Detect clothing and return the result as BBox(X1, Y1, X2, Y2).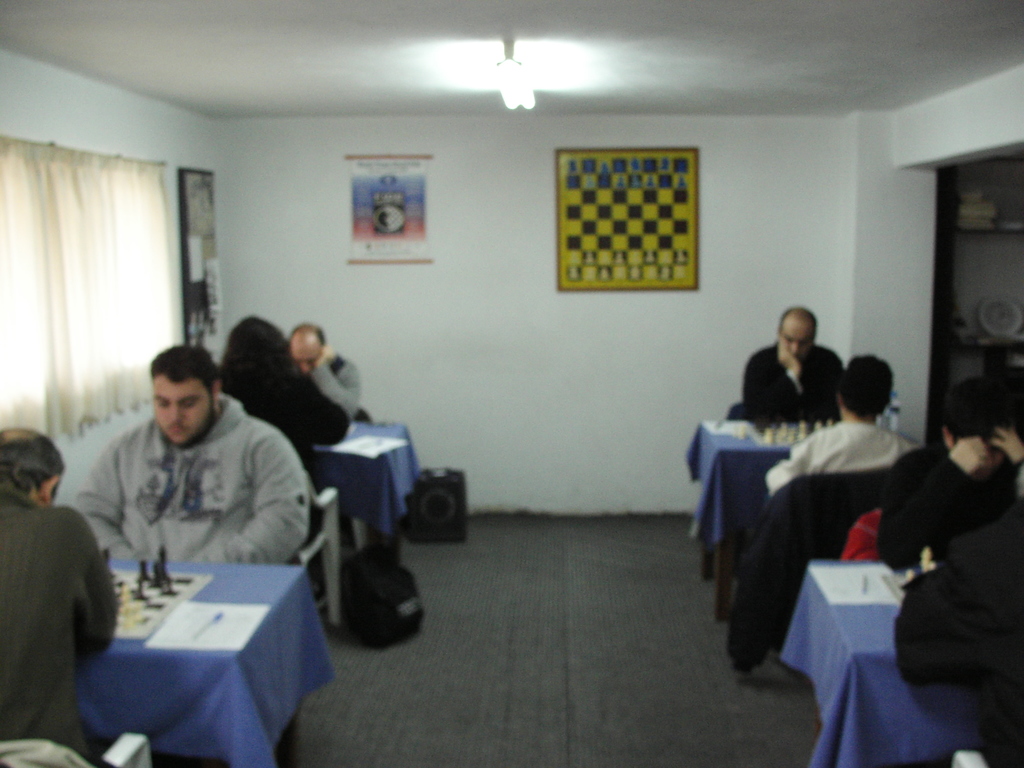
BBox(297, 347, 359, 415).
